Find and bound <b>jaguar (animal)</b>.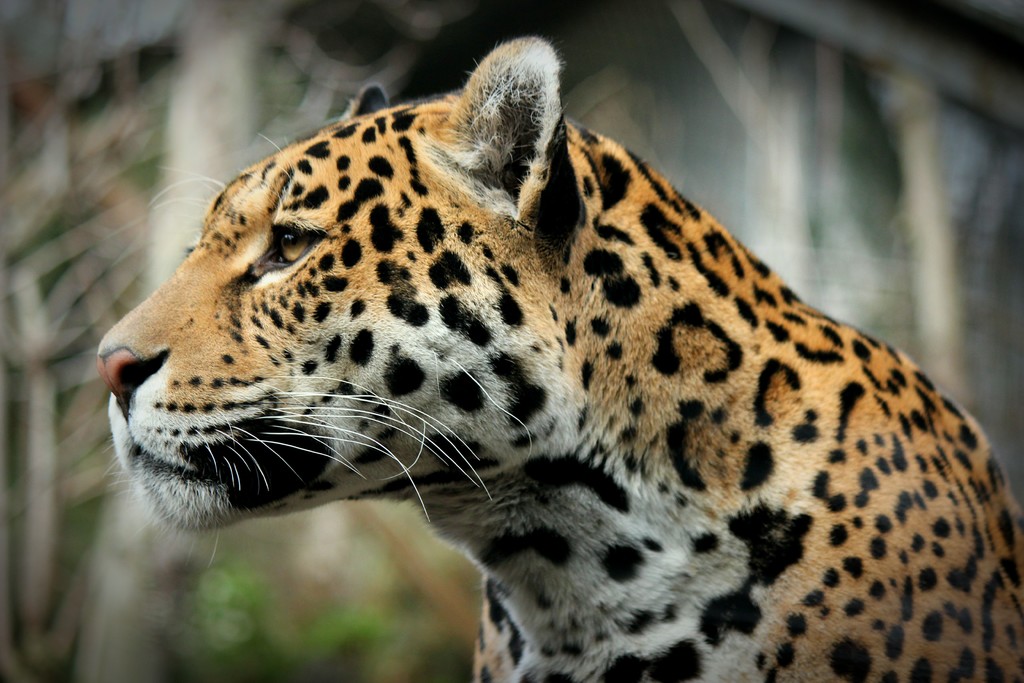
Bound: {"left": 92, "top": 33, "right": 1023, "bottom": 682}.
